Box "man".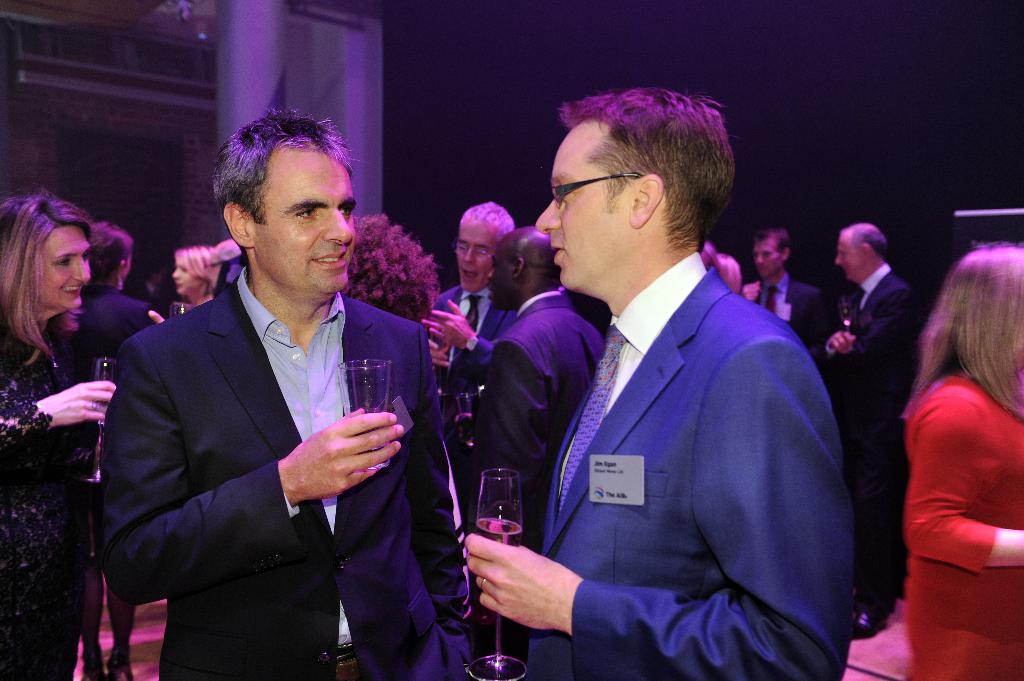
bbox=[741, 227, 838, 396].
